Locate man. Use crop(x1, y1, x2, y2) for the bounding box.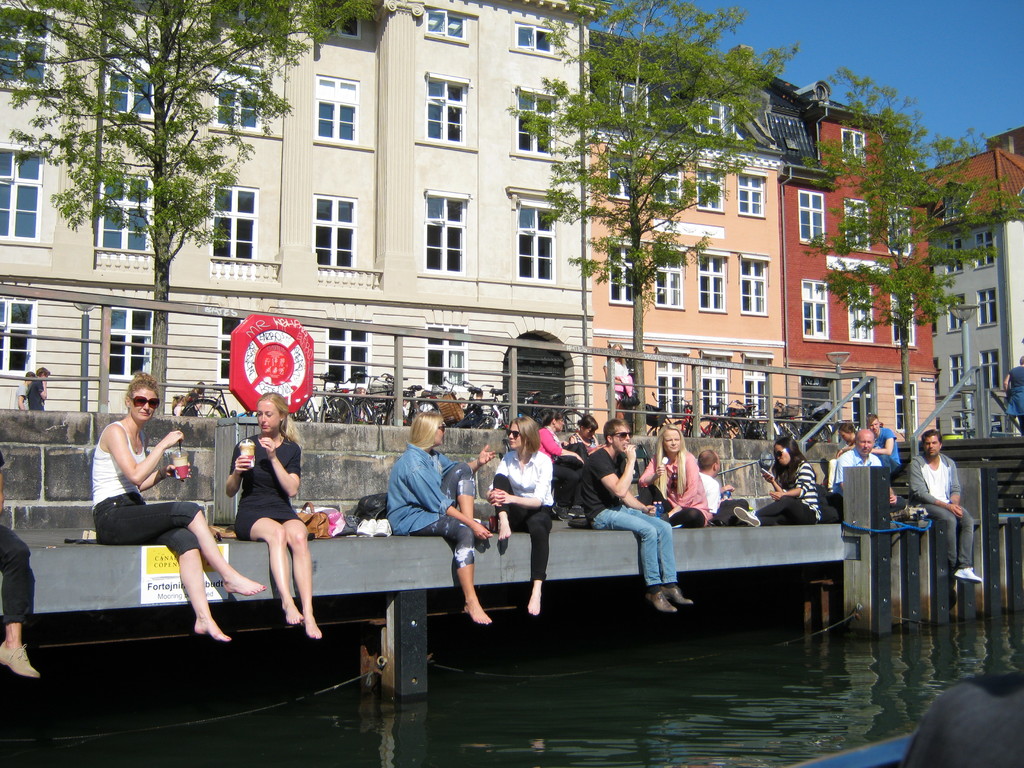
crop(1004, 355, 1023, 436).
